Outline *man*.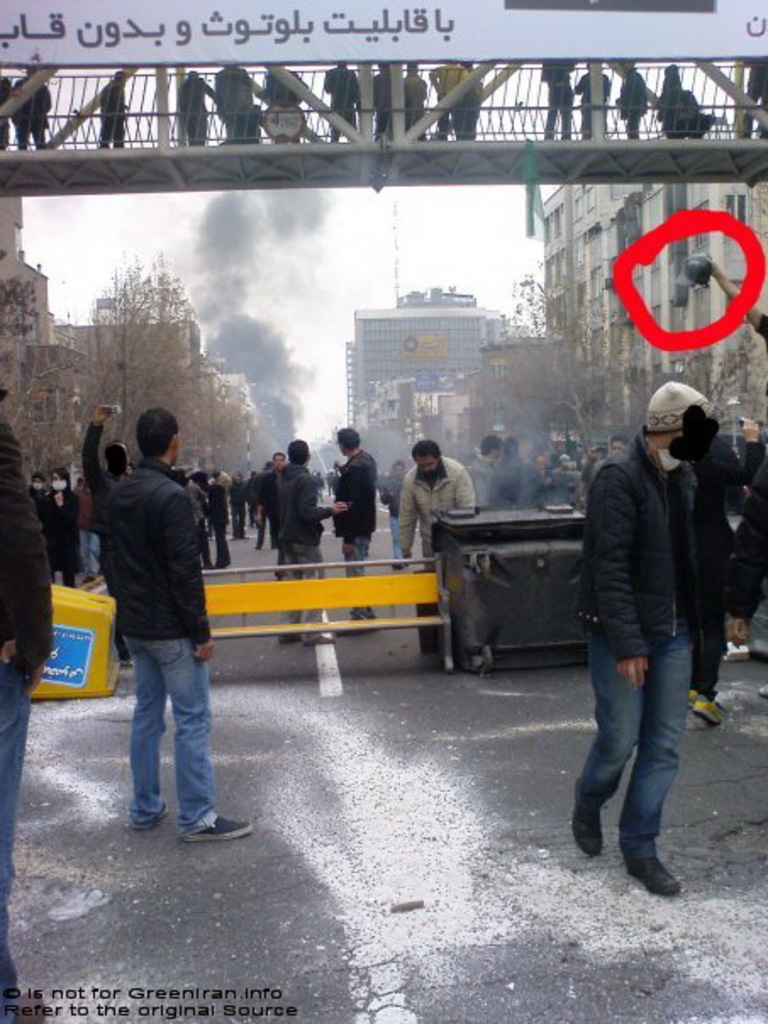
Outline: (393,441,480,658).
